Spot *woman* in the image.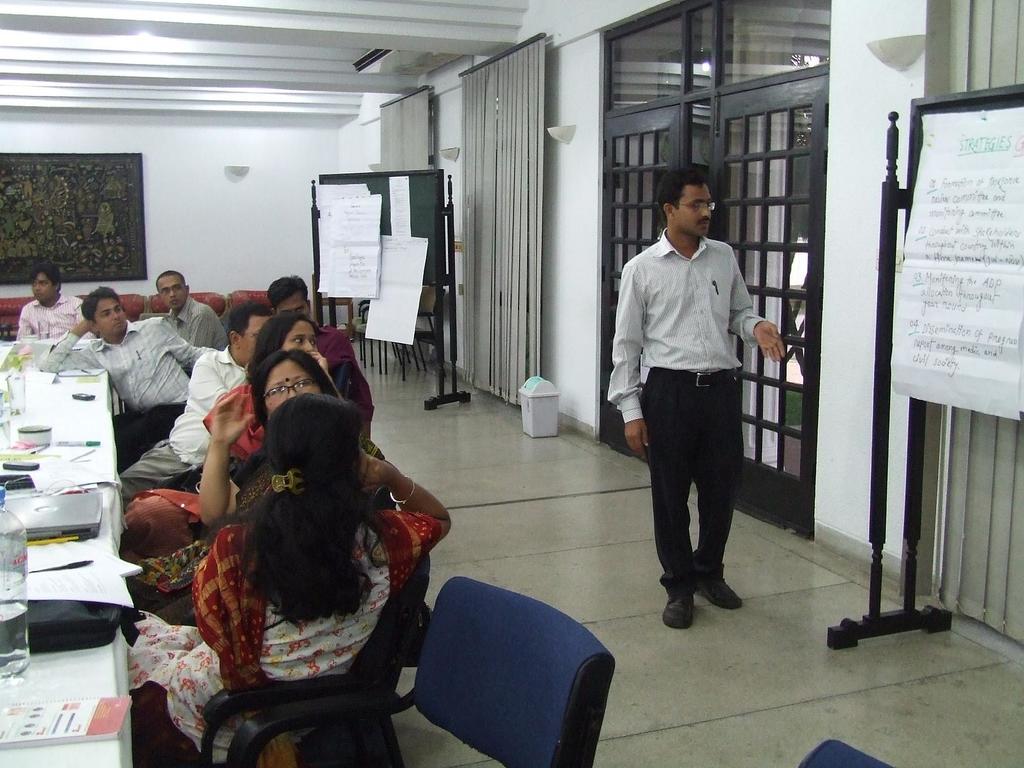
*woman* found at l=125, t=309, r=366, b=546.
